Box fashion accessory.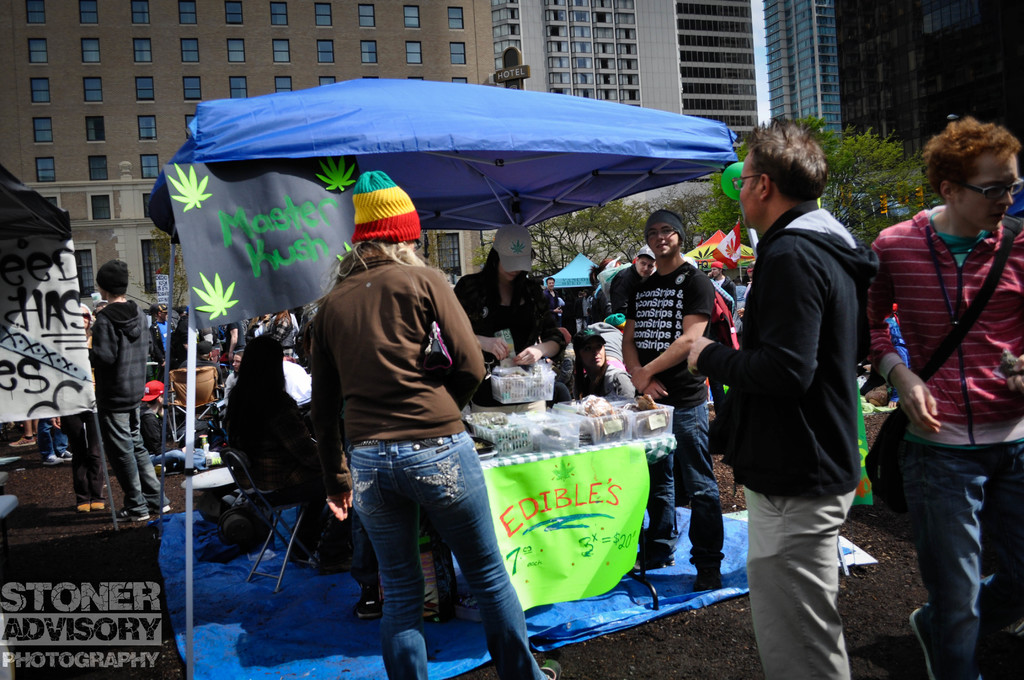
[left=419, top=321, right=449, bottom=375].
